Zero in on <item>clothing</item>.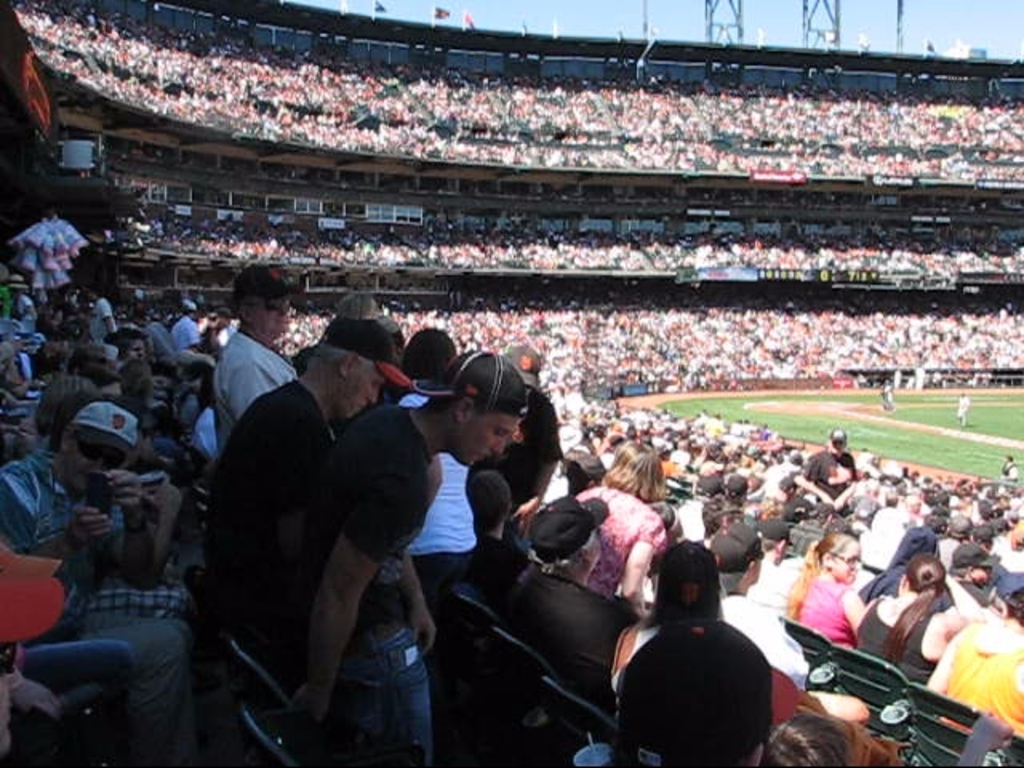
Zeroed in: {"left": 859, "top": 498, "right": 901, "bottom": 576}.
